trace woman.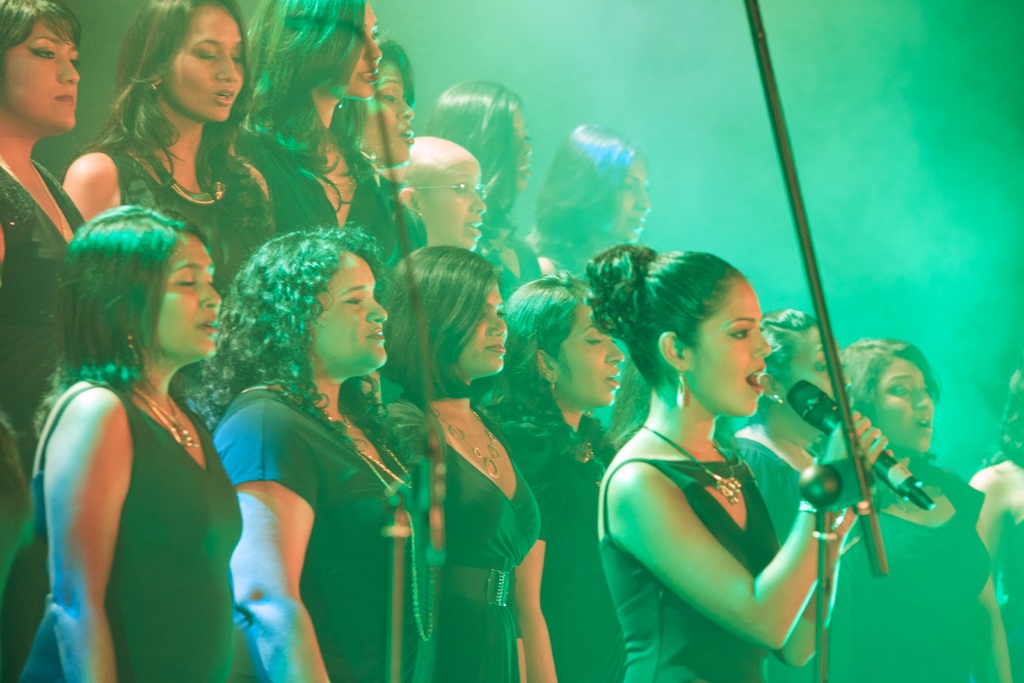
Traced to 725:304:850:682.
